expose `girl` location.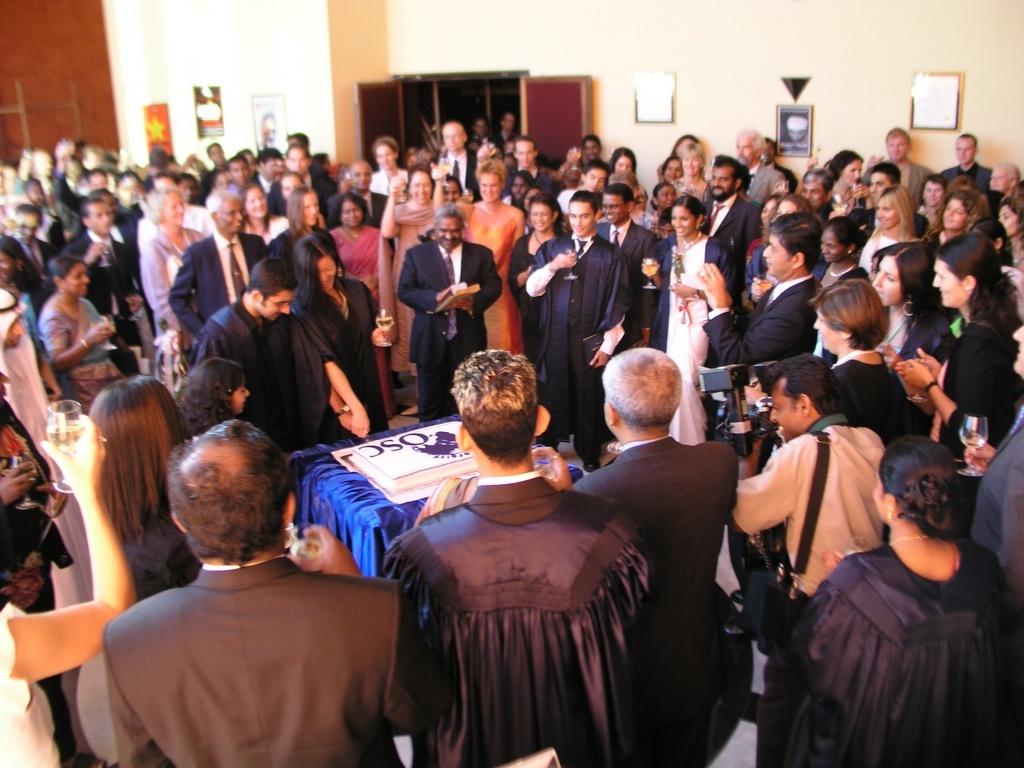
Exposed at 831/269/917/452.
